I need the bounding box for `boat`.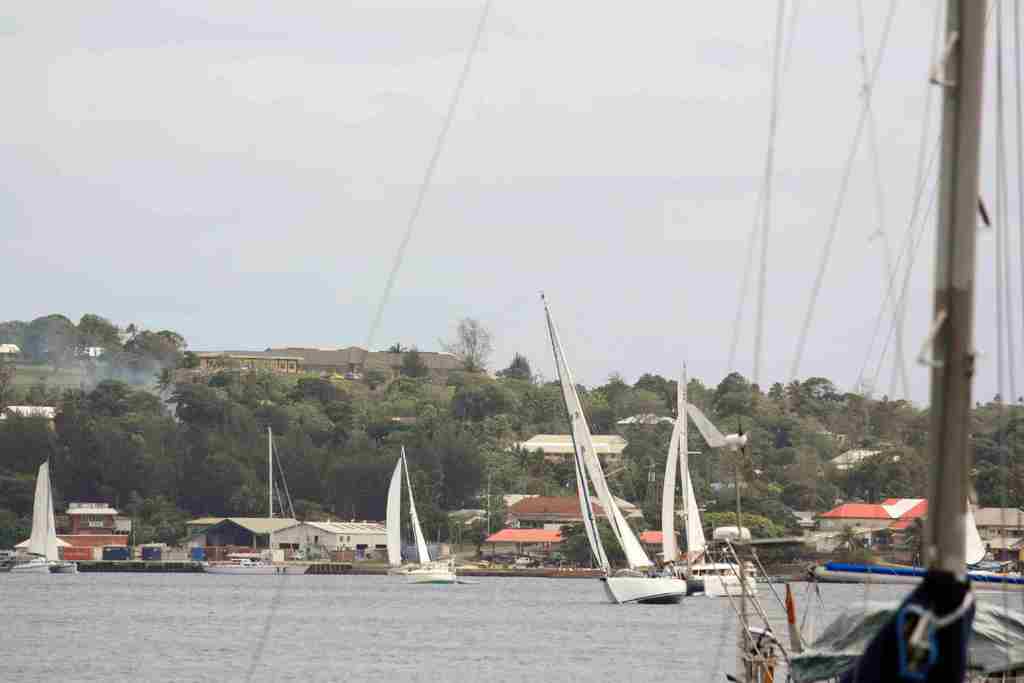
Here it is: 384:454:464:599.
